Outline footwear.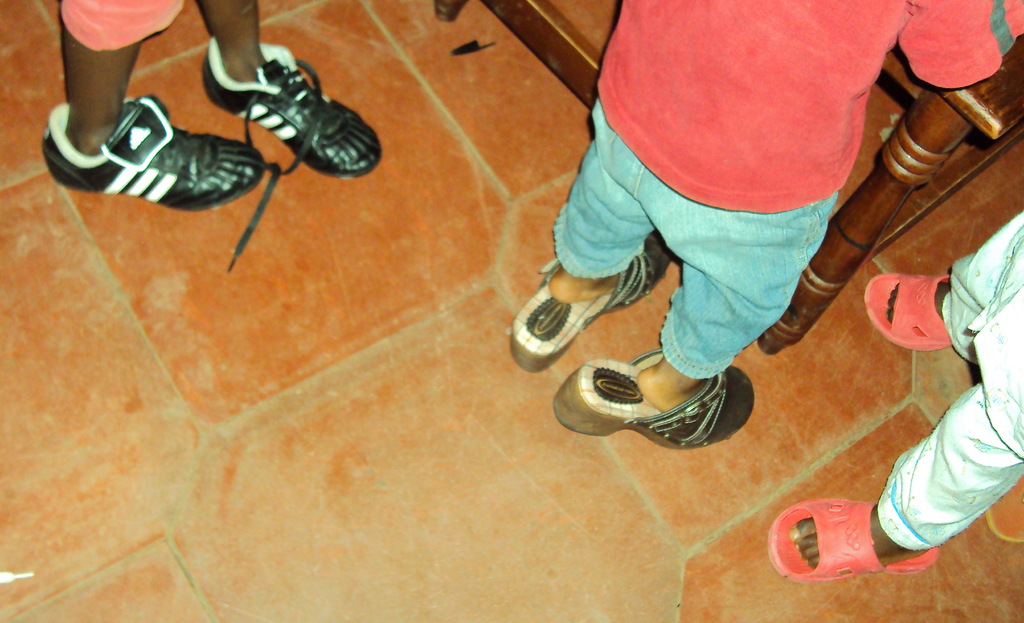
Outline: {"left": 989, "top": 473, "right": 1023, "bottom": 544}.
